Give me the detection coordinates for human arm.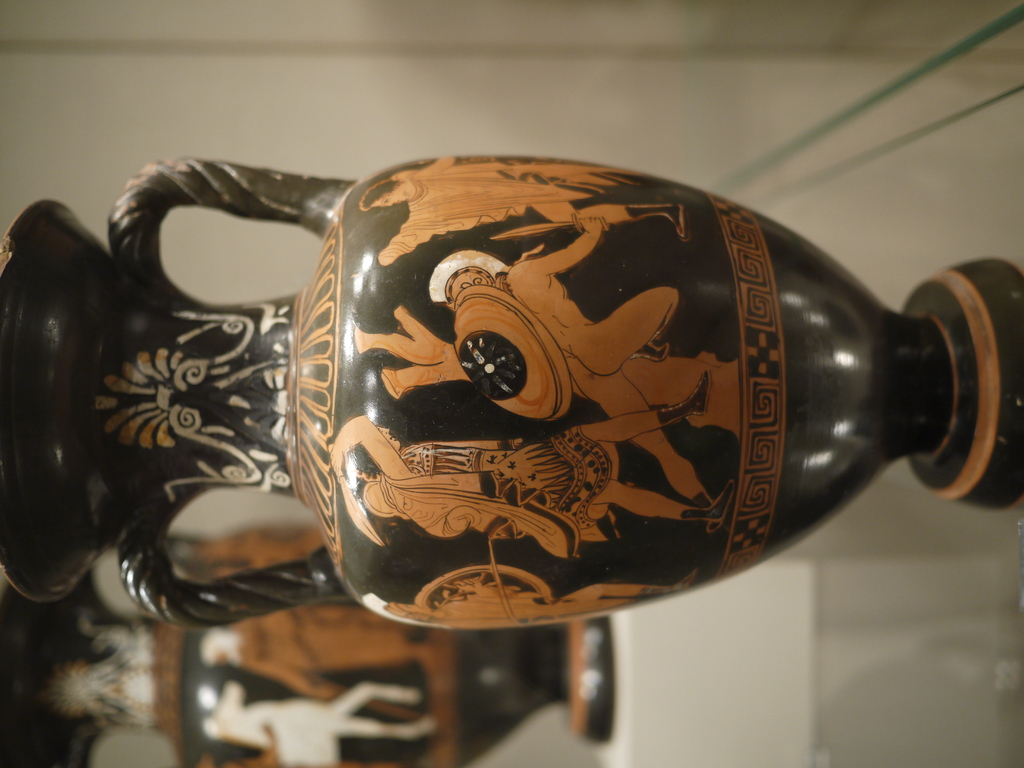
l=524, t=213, r=609, b=281.
